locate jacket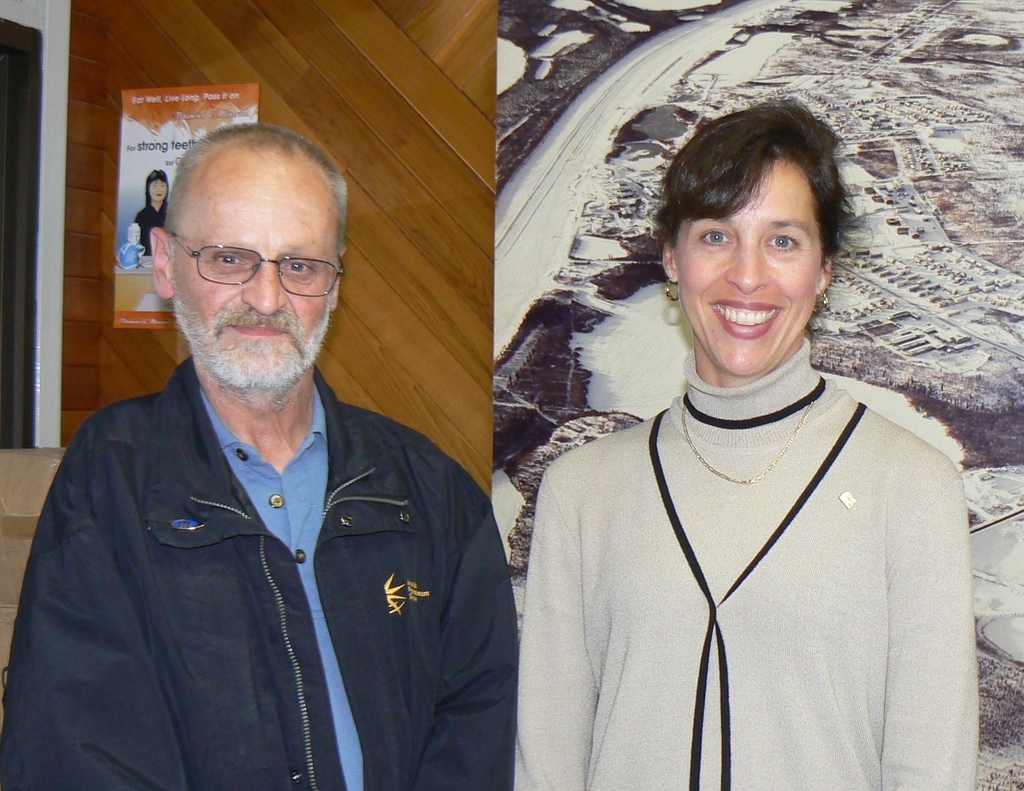
{"left": 20, "top": 330, "right": 532, "bottom": 778}
